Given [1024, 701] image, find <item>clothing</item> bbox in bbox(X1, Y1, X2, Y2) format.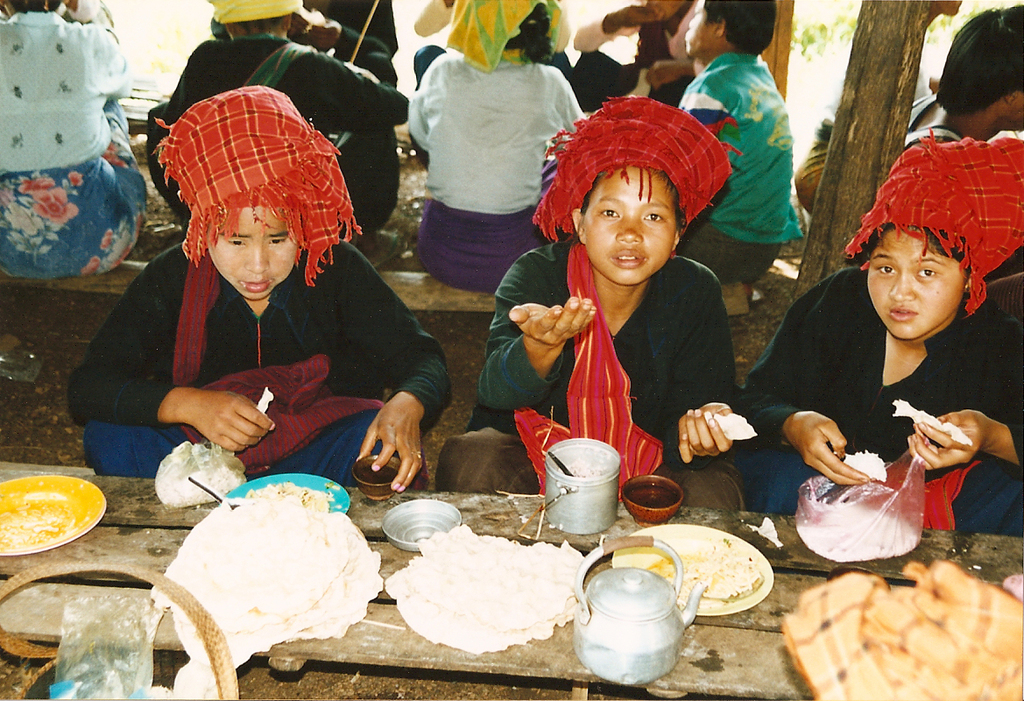
bbox(56, 237, 458, 422).
